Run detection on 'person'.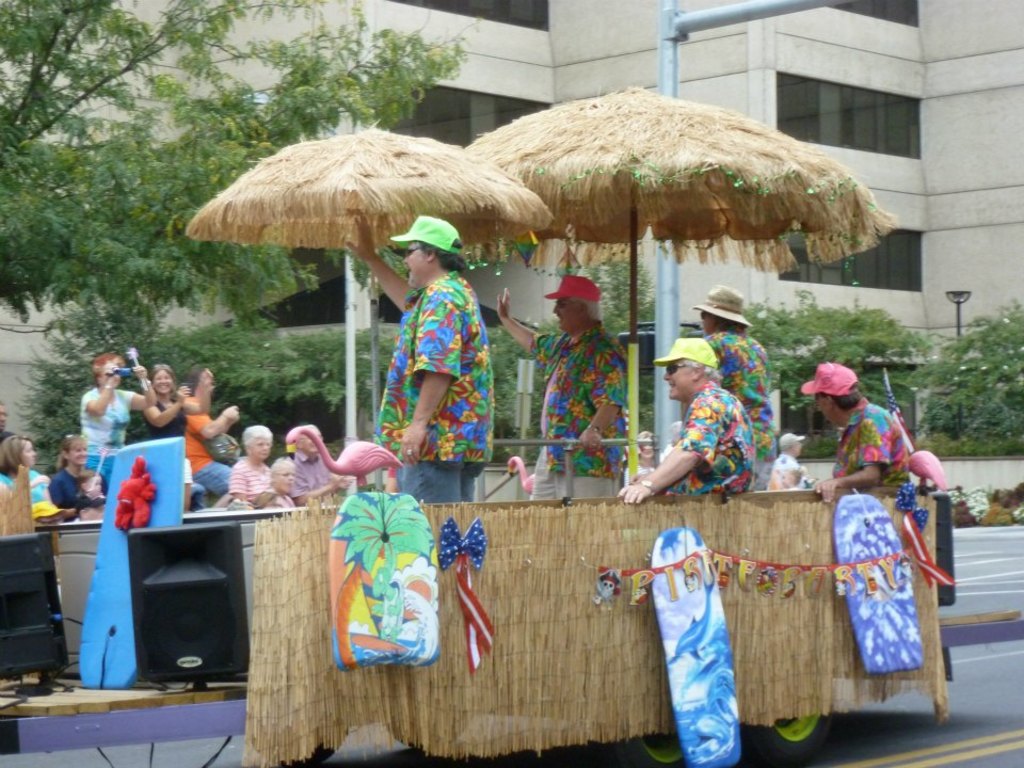
Result: x1=705 y1=284 x2=762 y2=464.
